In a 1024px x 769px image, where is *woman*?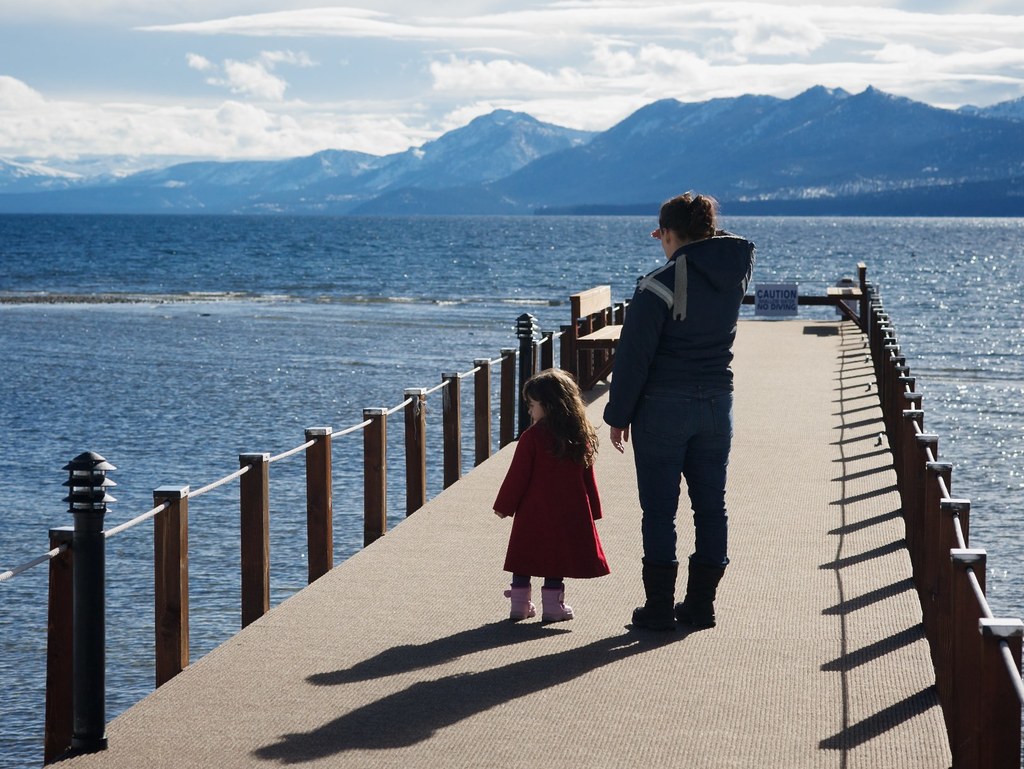
bbox=[605, 186, 756, 622].
